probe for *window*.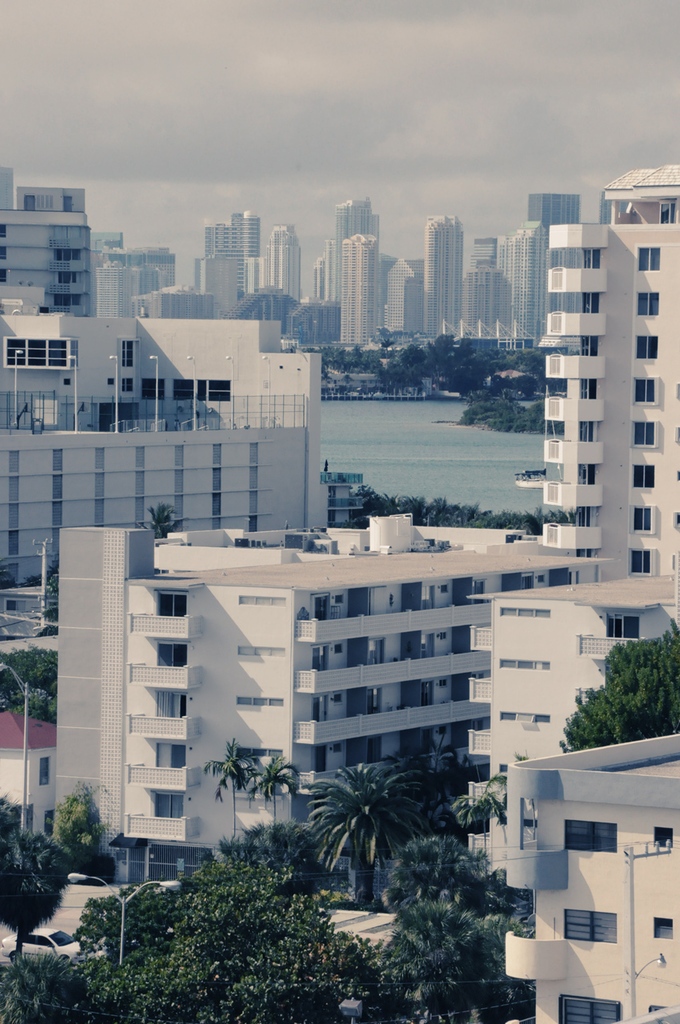
Probe result: 522, 819, 535, 834.
